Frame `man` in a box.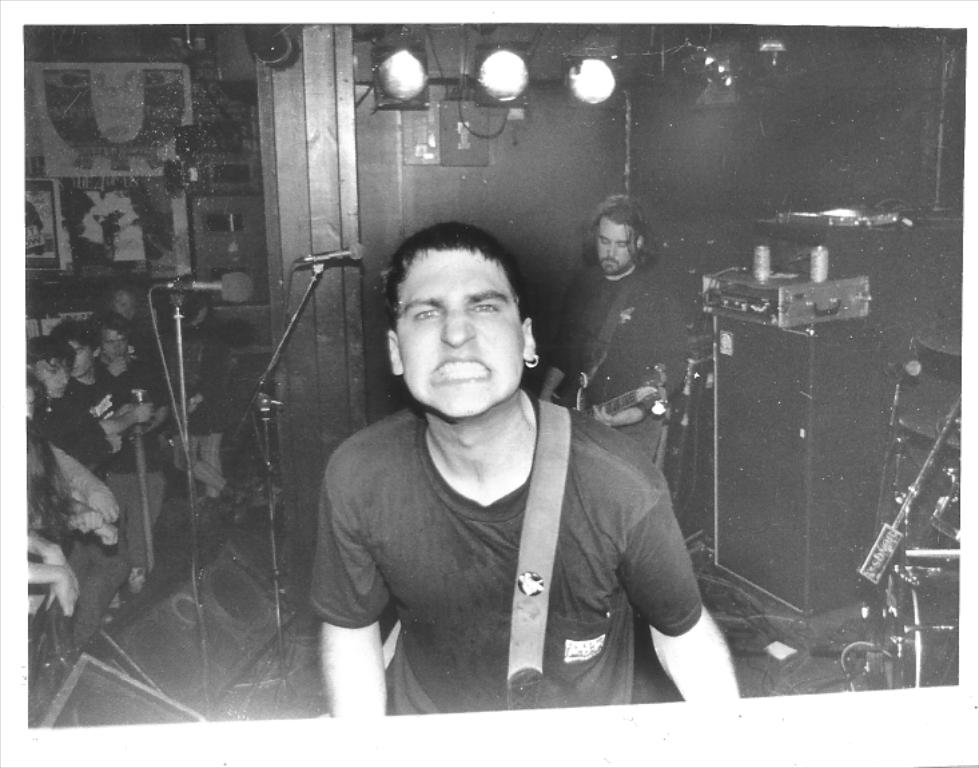
95/275/148/326.
